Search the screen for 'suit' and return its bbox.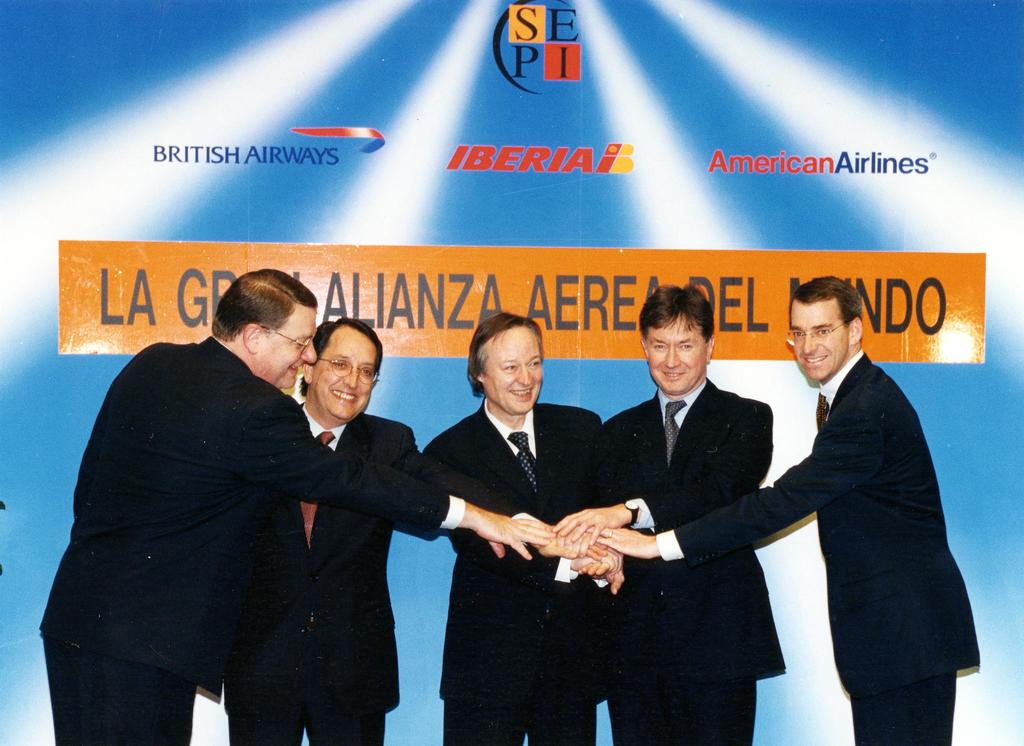
Found: <region>596, 375, 784, 745</region>.
